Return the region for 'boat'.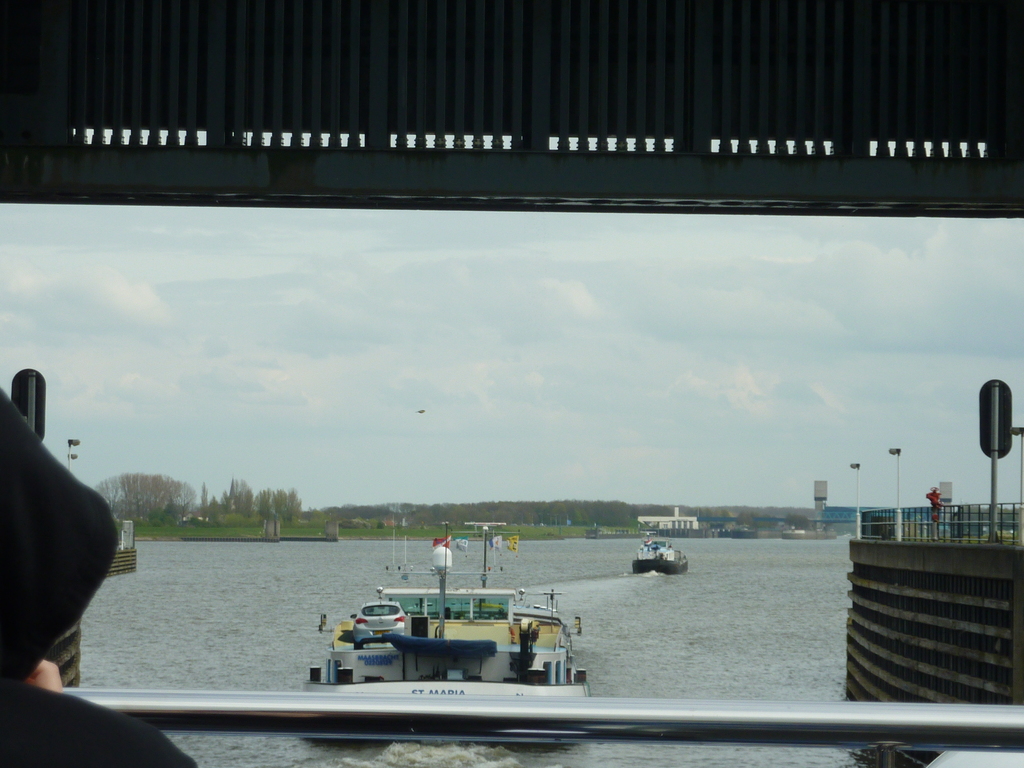
detection(634, 540, 691, 577).
